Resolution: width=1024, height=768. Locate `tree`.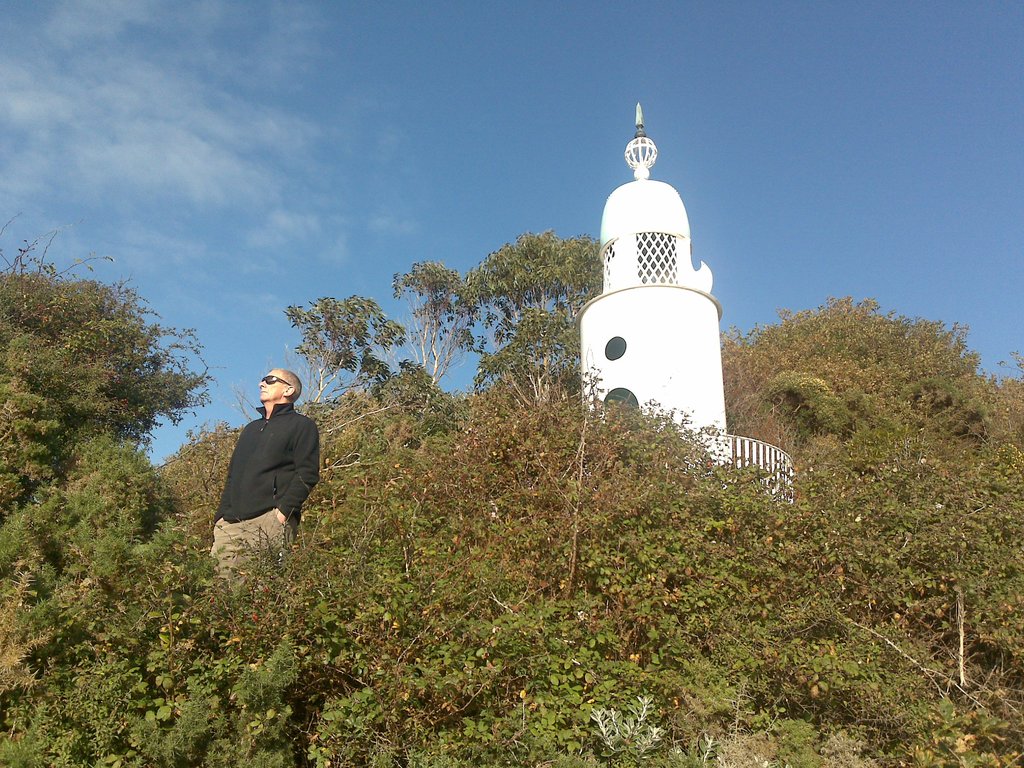
276 287 419 404.
